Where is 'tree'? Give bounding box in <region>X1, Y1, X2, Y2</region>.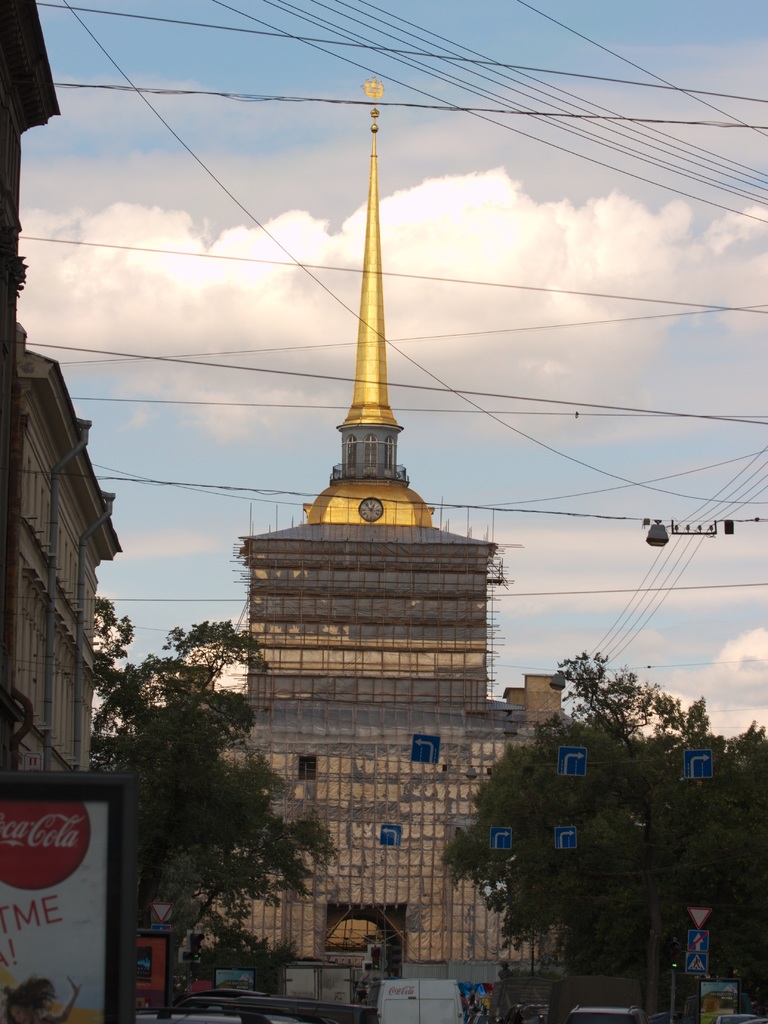
<region>712, 693, 767, 1006</region>.
